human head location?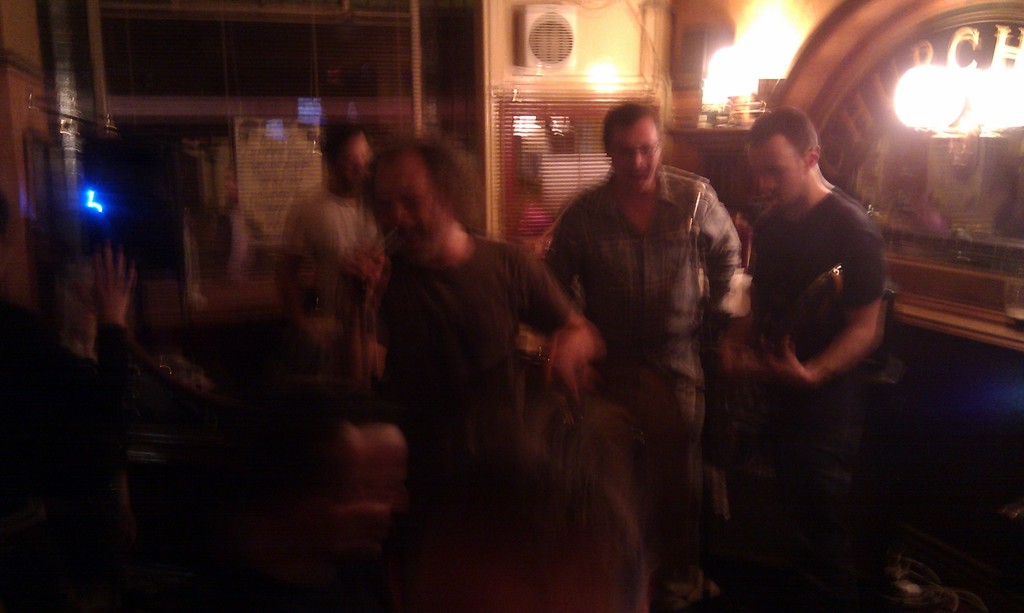
bbox=[612, 98, 681, 178]
